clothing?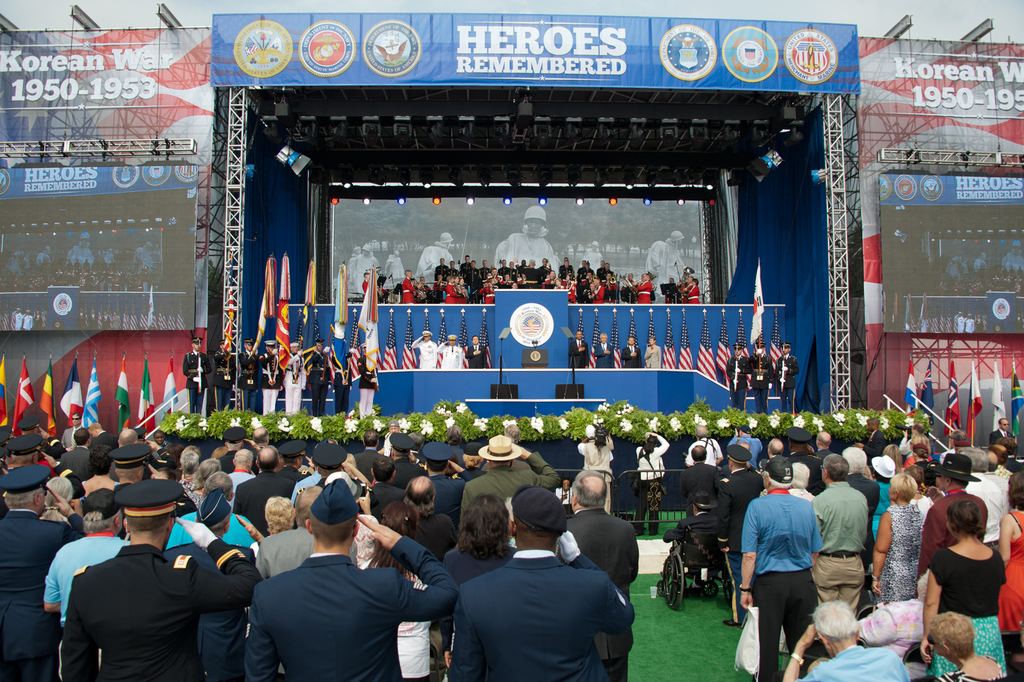
[0, 509, 88, 681]
